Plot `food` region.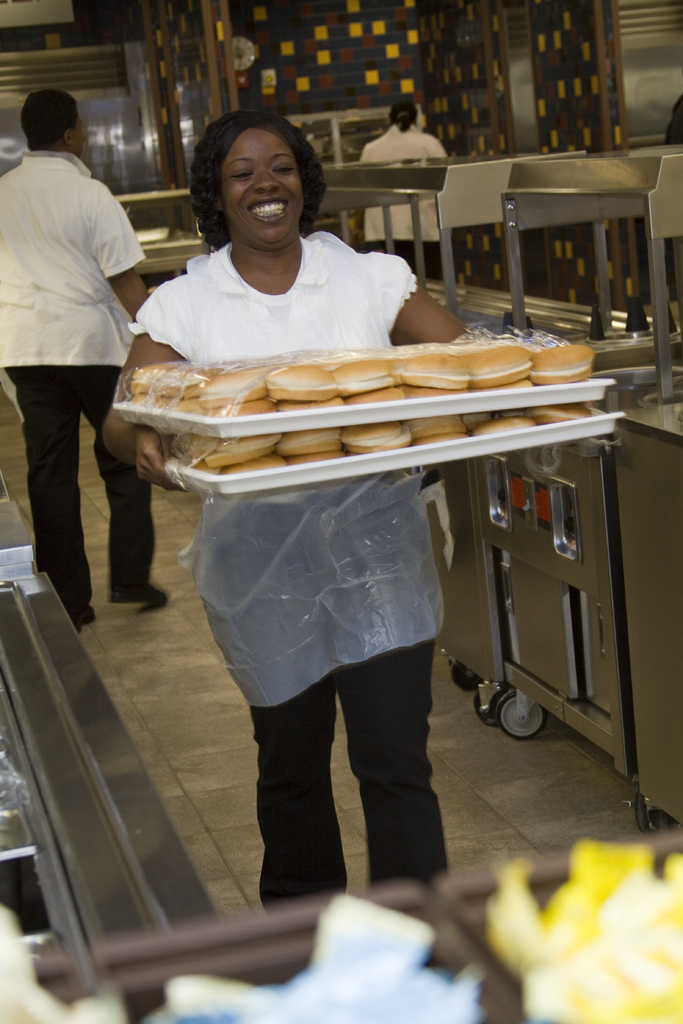
Plotted at region(0, 902, 126, 1023).
